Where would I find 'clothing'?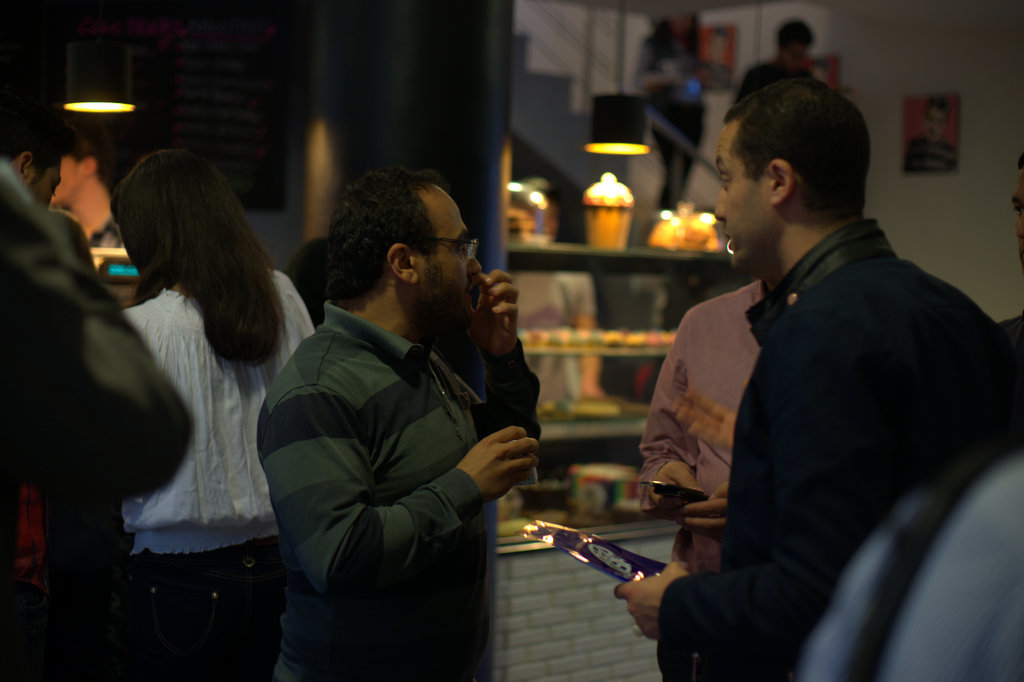
At box=[259, 297, 541, 681].
